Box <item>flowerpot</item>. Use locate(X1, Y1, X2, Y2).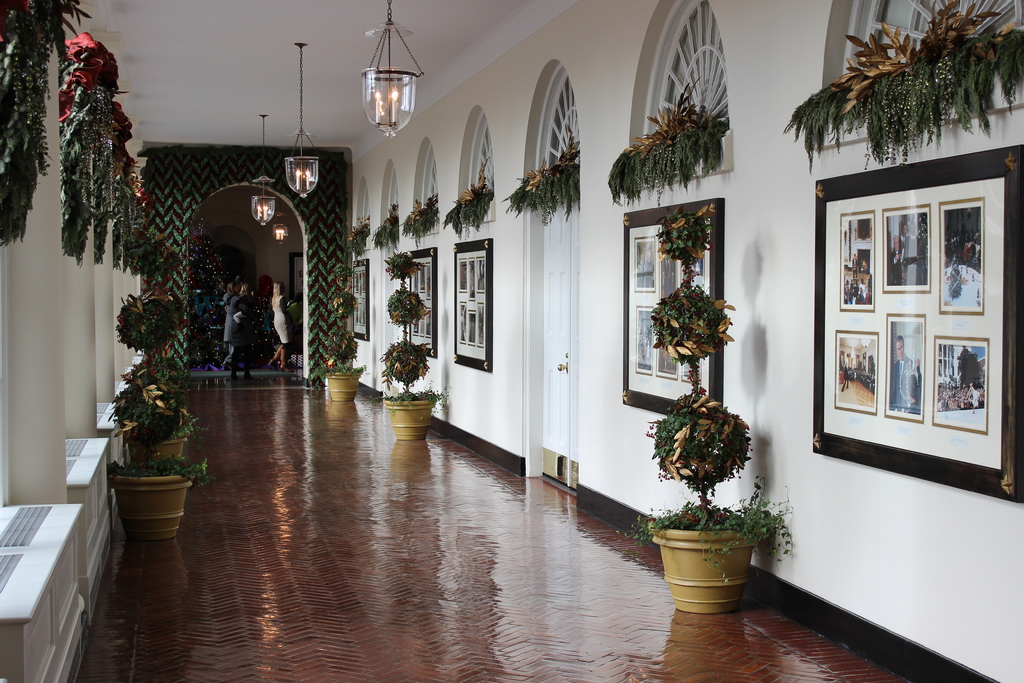
locate(667, 522, 775, 617).
